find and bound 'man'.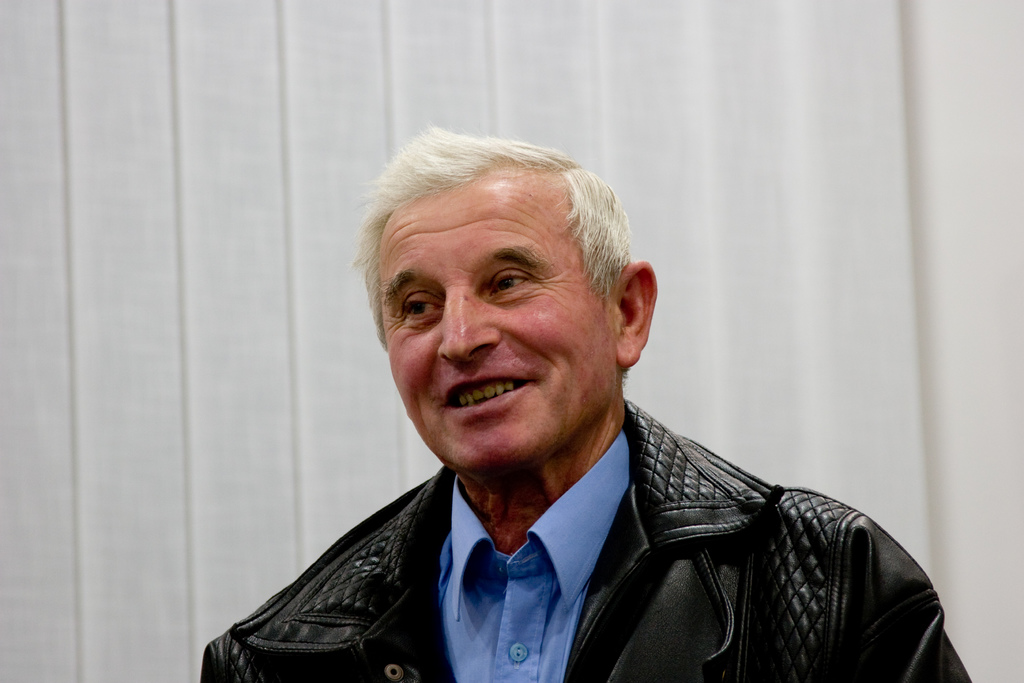
Bound: (179, 140, 959, 682).
